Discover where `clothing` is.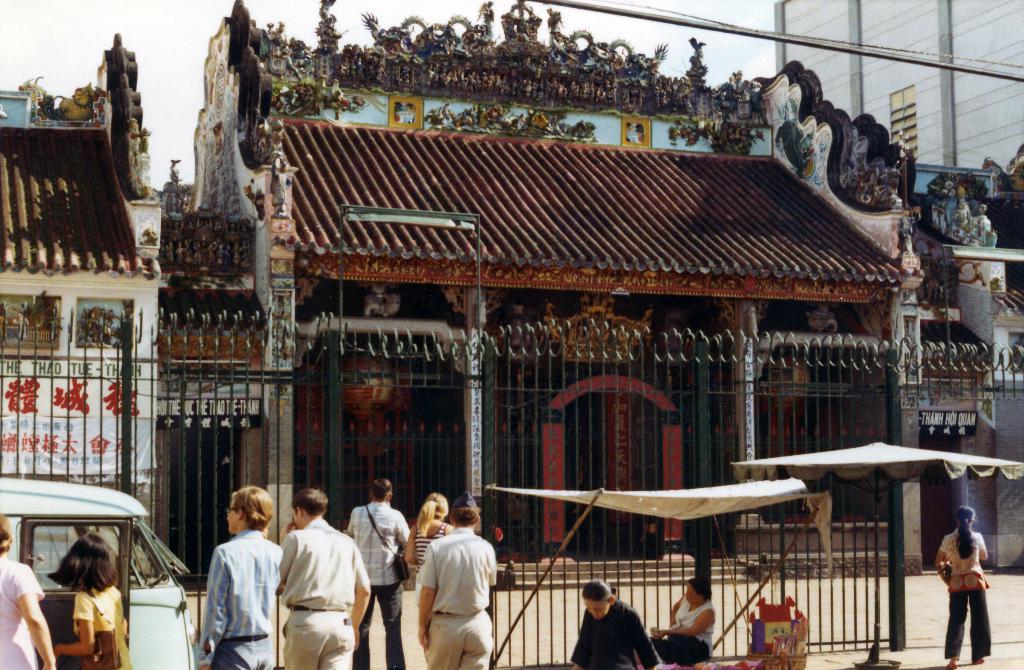
Discovered at [0, 560, 45, 669].
